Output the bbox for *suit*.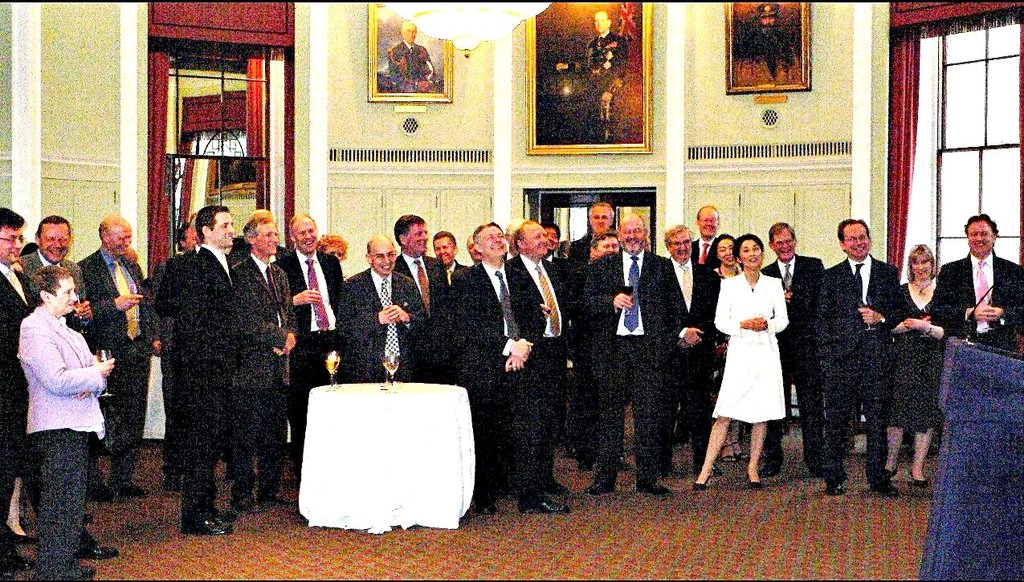
508:253:582:464.
